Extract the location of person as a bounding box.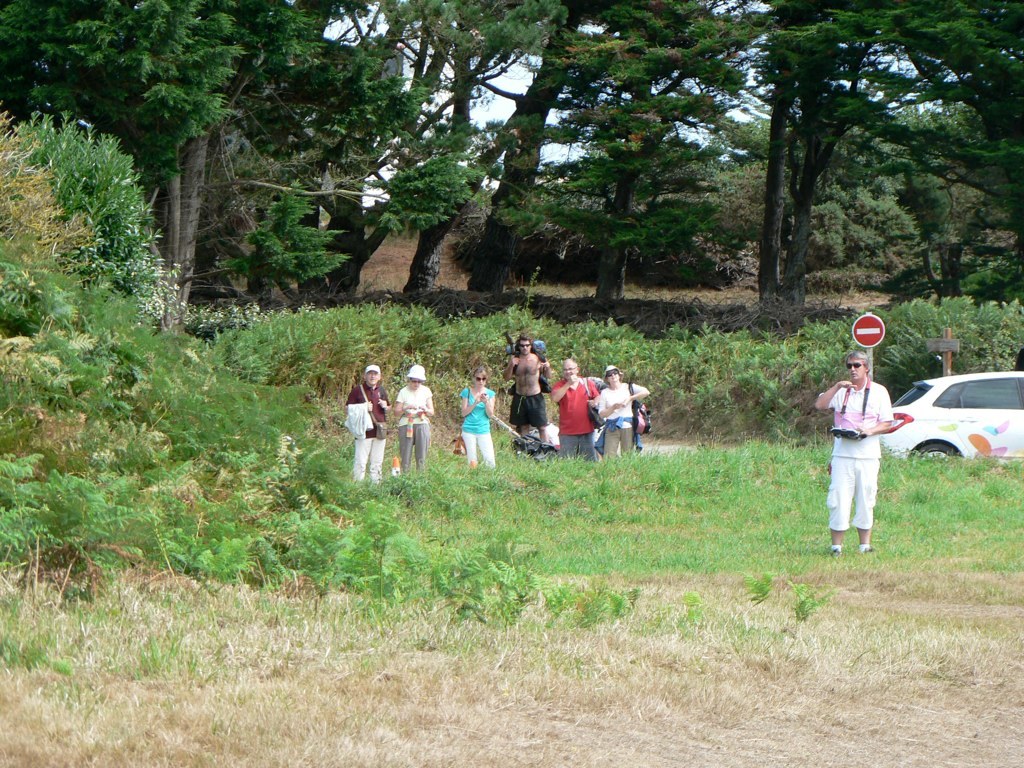
Rect(832, 332, 902, 559).
